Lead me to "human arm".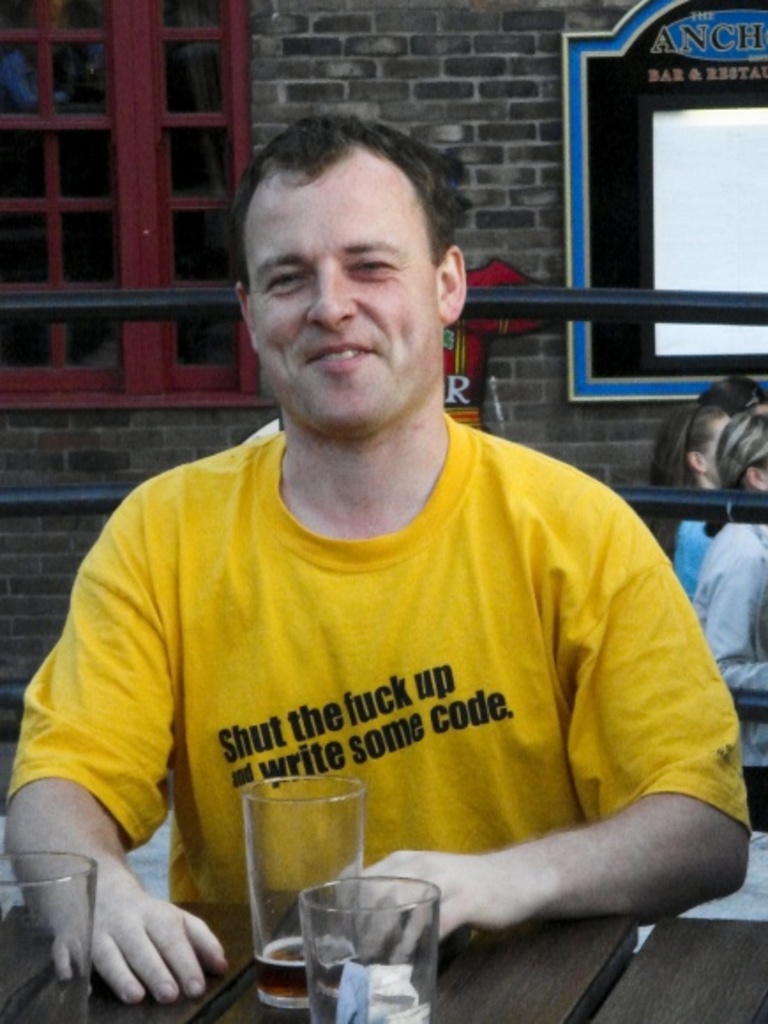
Lead to [701,528,766,694].
